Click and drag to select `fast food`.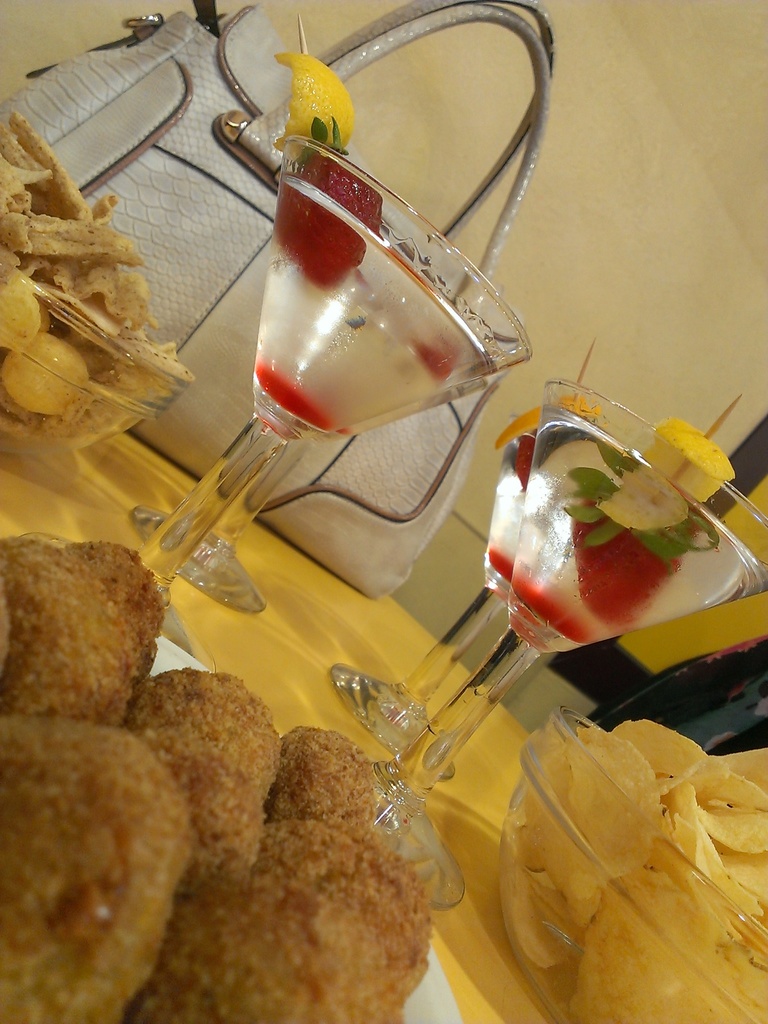
Selection: x1=28, y1=259, x2=168, y2=336.
